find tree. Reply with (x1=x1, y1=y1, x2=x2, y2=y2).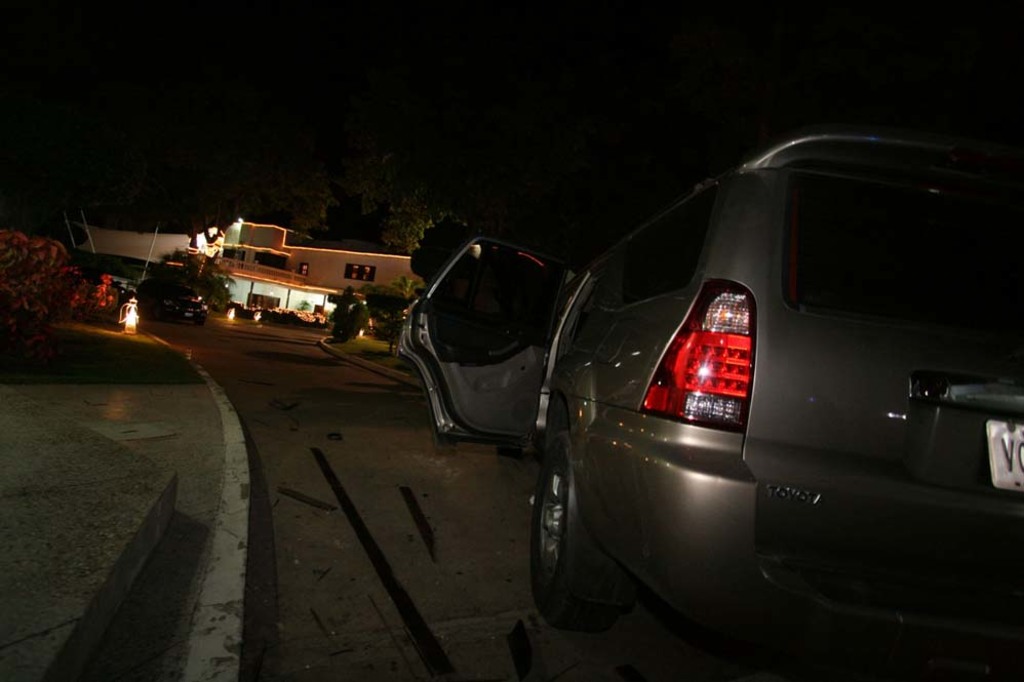
(x1=280, y1=91, x2=542, y2=266).
